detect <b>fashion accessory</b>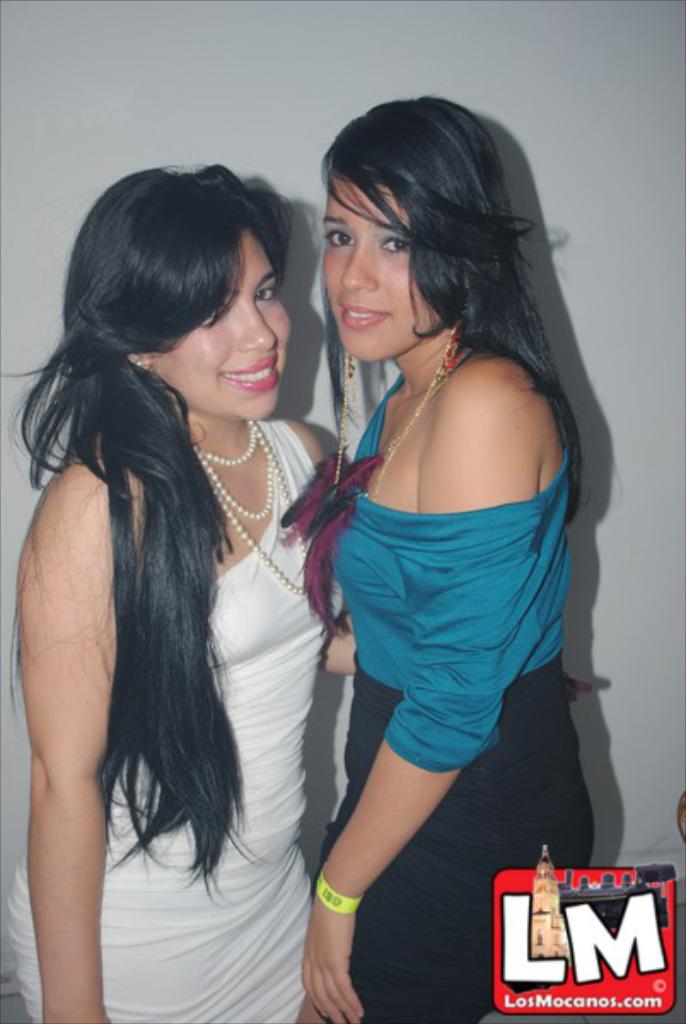
x1=191 y1=415 x2=309 y2=599
